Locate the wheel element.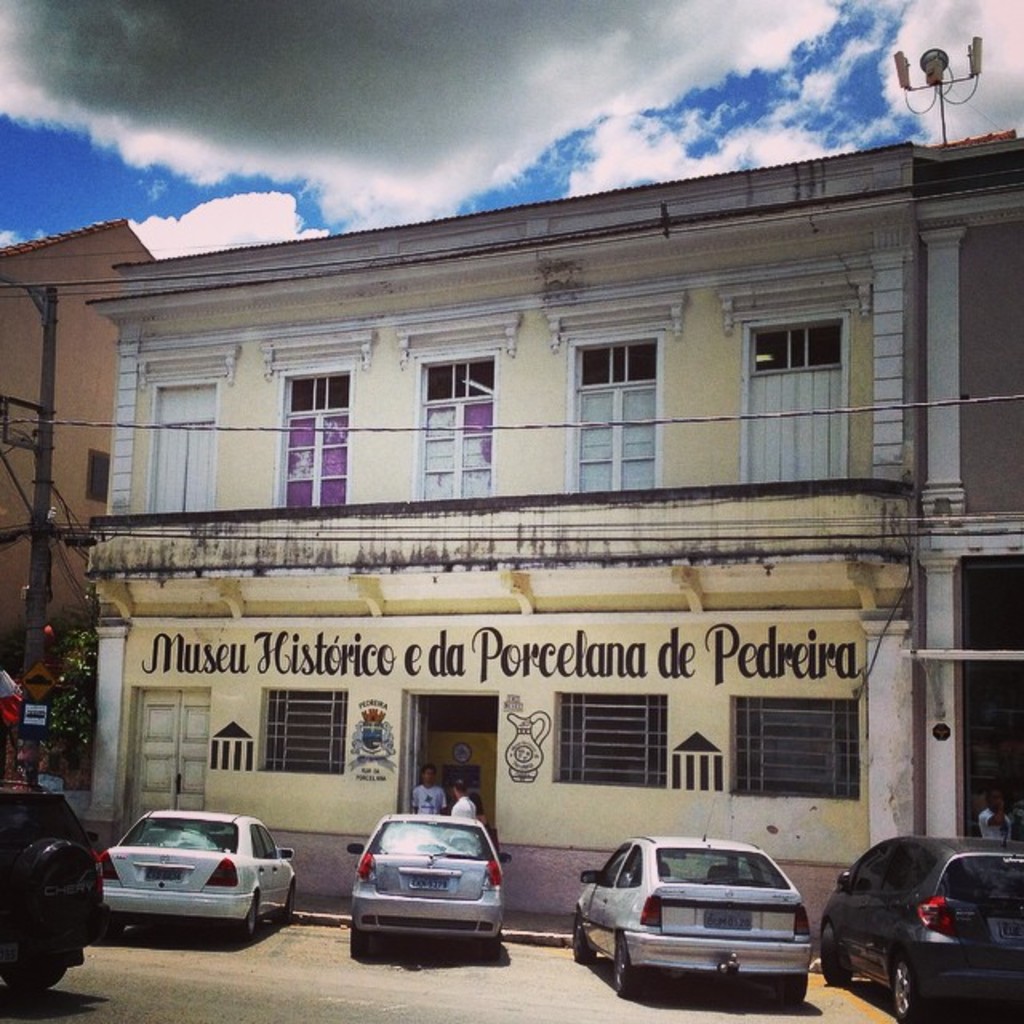
Element bbox: BBox(570, 920, 595, 963).
